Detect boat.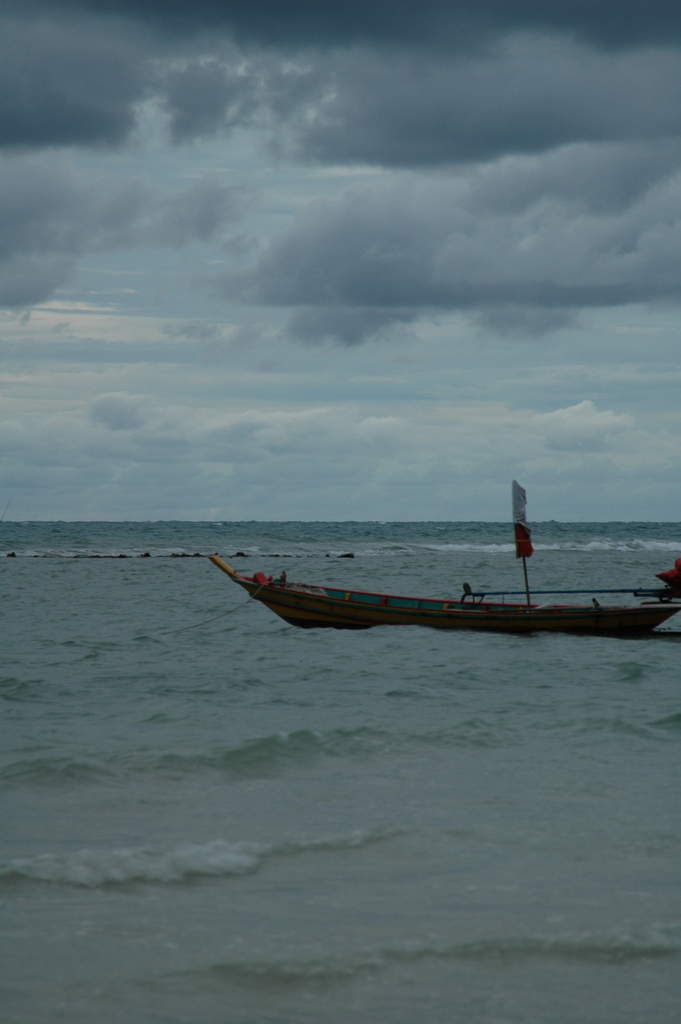
Detected at select_region(199, 522, 680, 650).
